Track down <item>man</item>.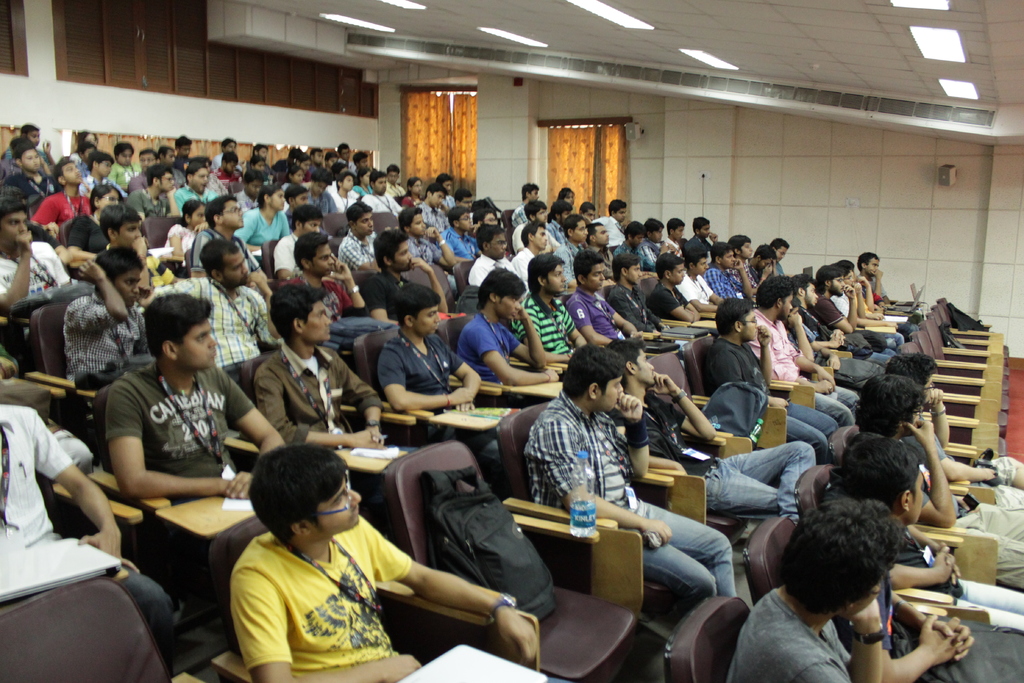
Tracked to [817, 263, 903, 349].
